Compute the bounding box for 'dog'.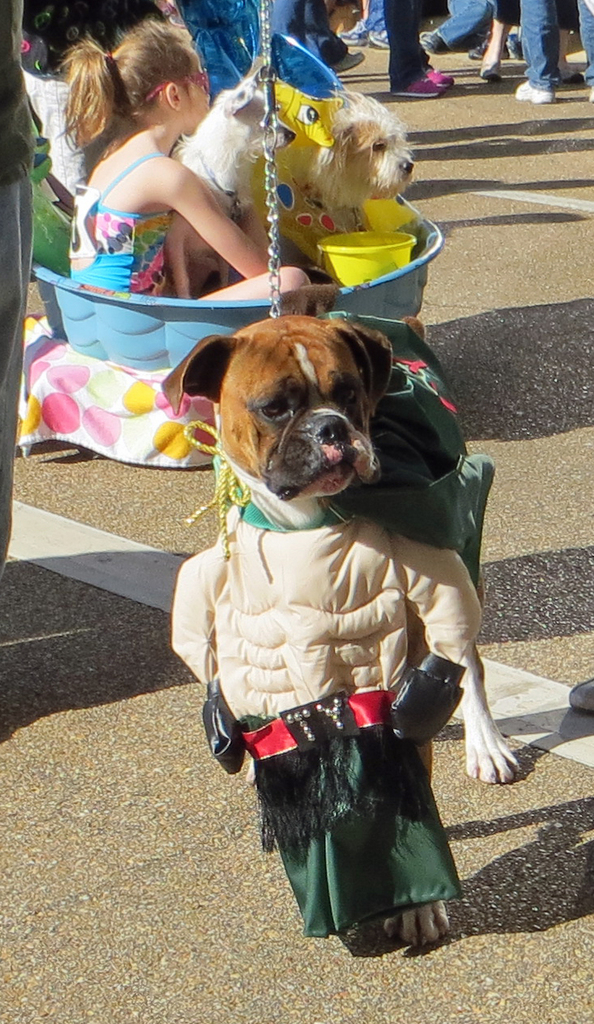
select_region(164, 71, 300, 297).
